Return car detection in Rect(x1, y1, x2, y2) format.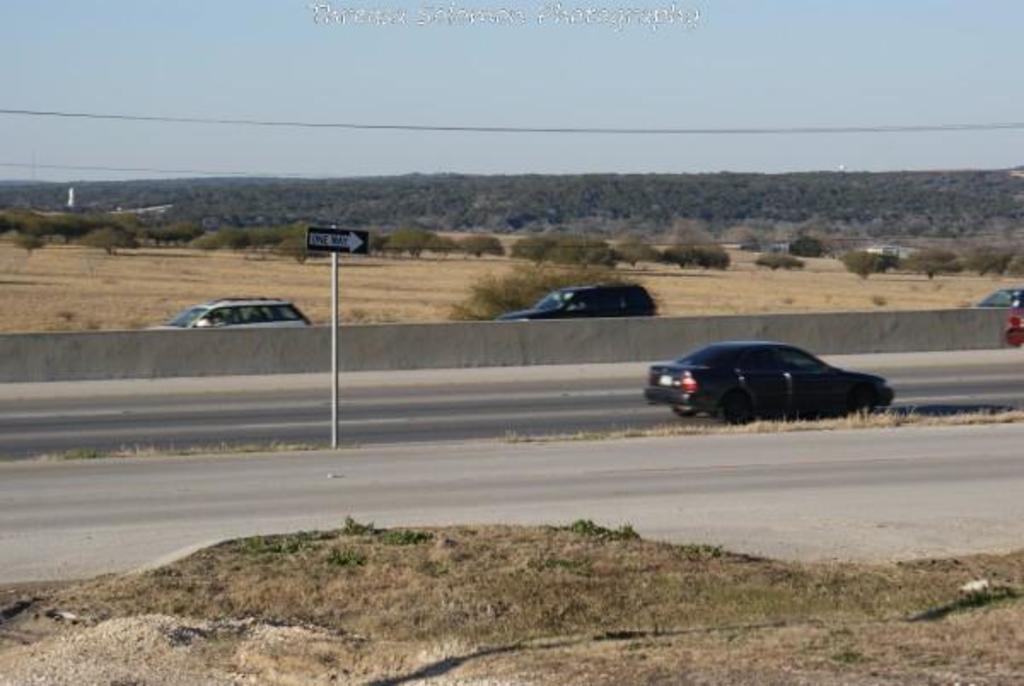
Rect(145, 299, 311, 328).
